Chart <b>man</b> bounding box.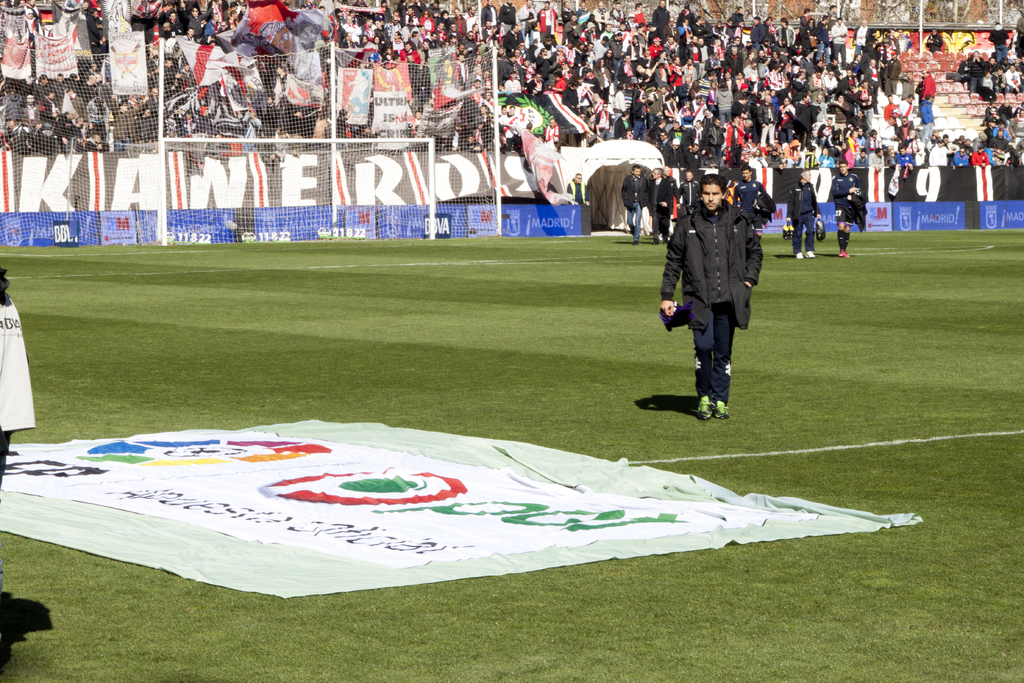
Charted: 727, 168, 778, 242.
